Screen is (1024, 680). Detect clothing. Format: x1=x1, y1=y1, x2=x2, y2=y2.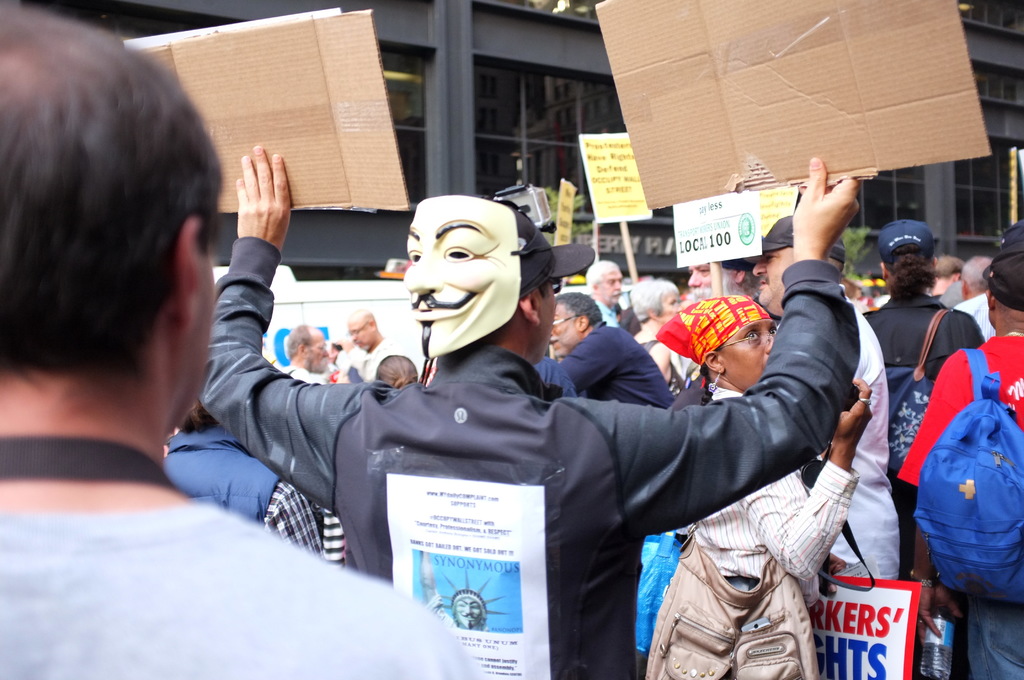
x1=0, y1=496, x2=497, y2=679.
